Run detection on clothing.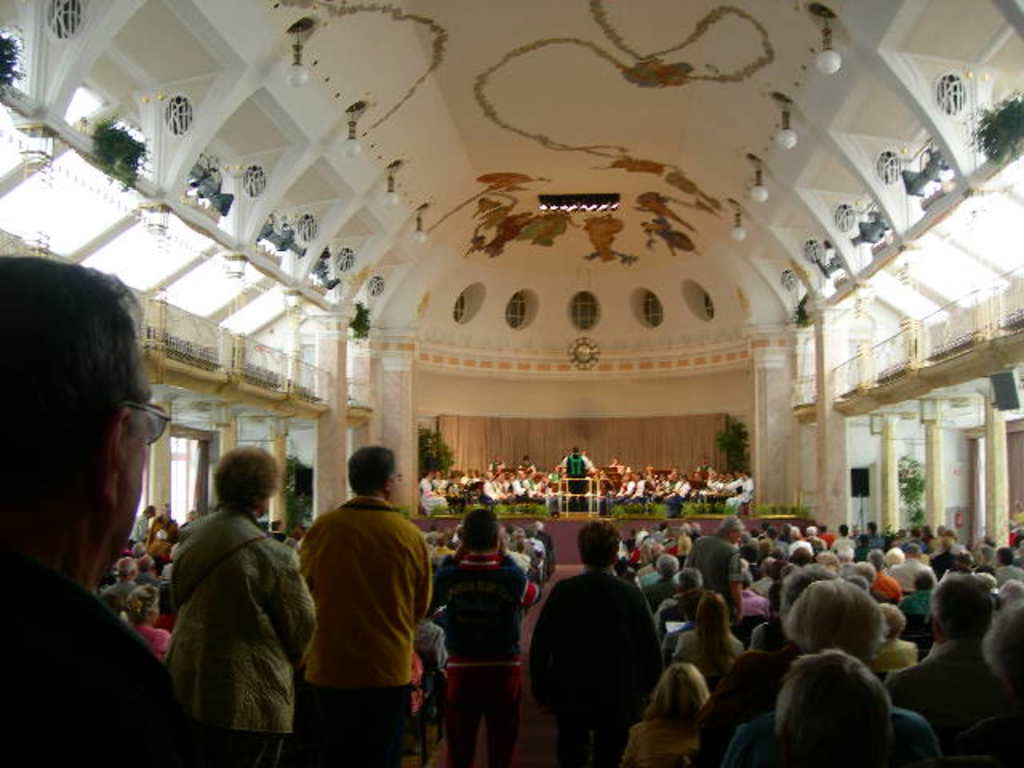
Result: BBox(0, 566, 214, 766).
